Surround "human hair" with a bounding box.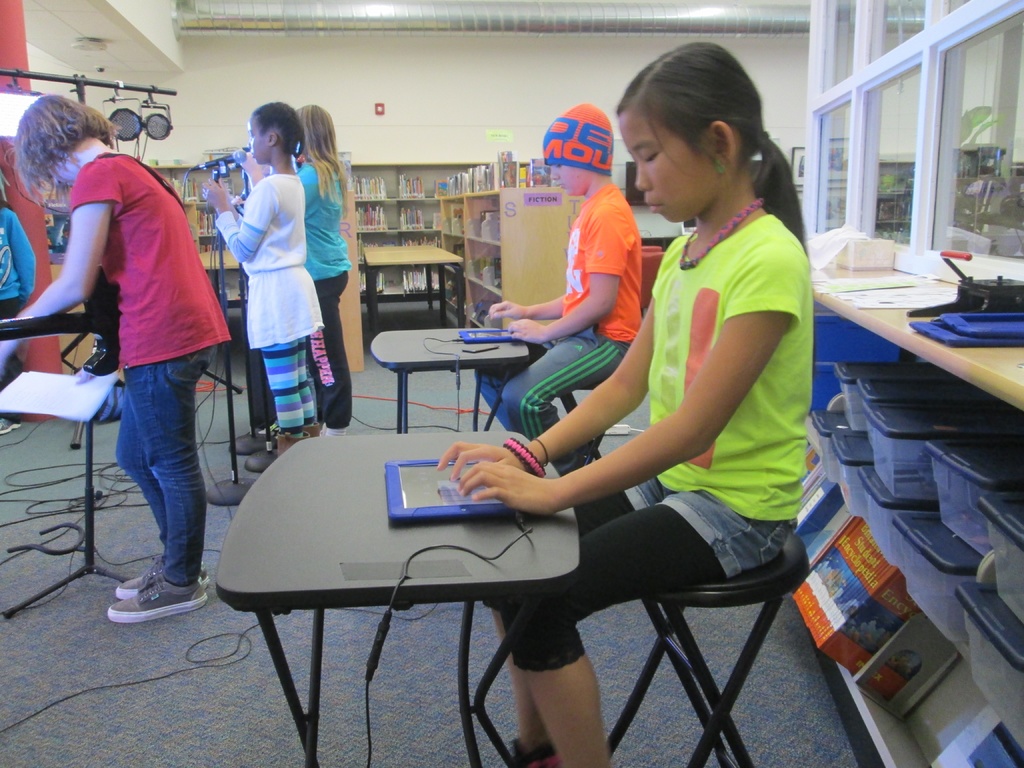
[x1=293, y1=106, x2=346, y2=193].
